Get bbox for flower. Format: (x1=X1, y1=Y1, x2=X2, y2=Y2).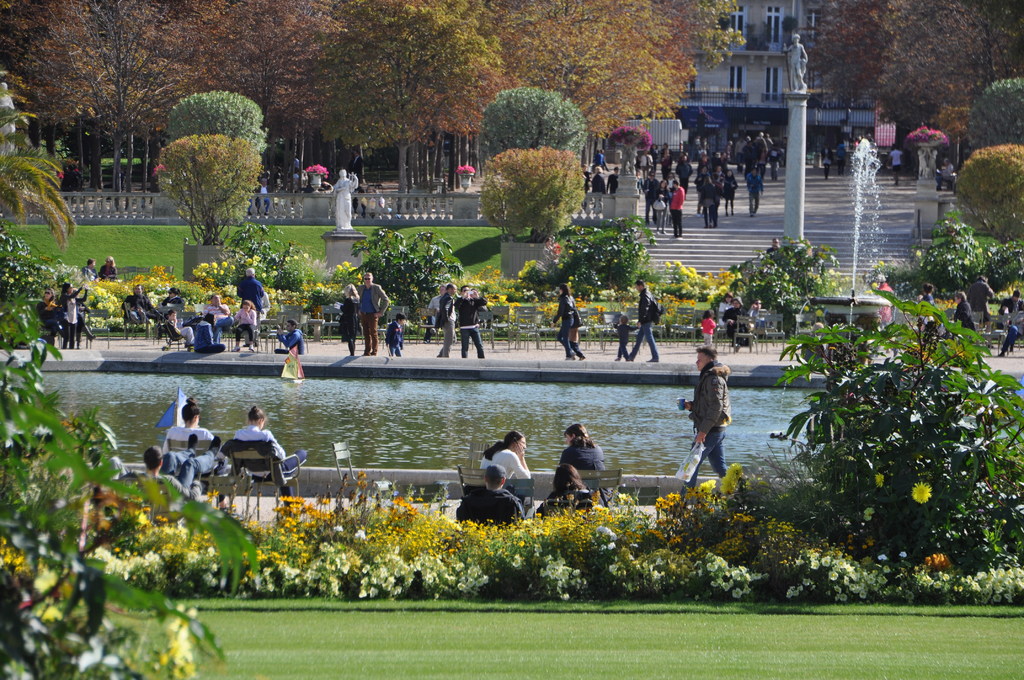
(x1=911, y1=479, x2=932, y2=505).
